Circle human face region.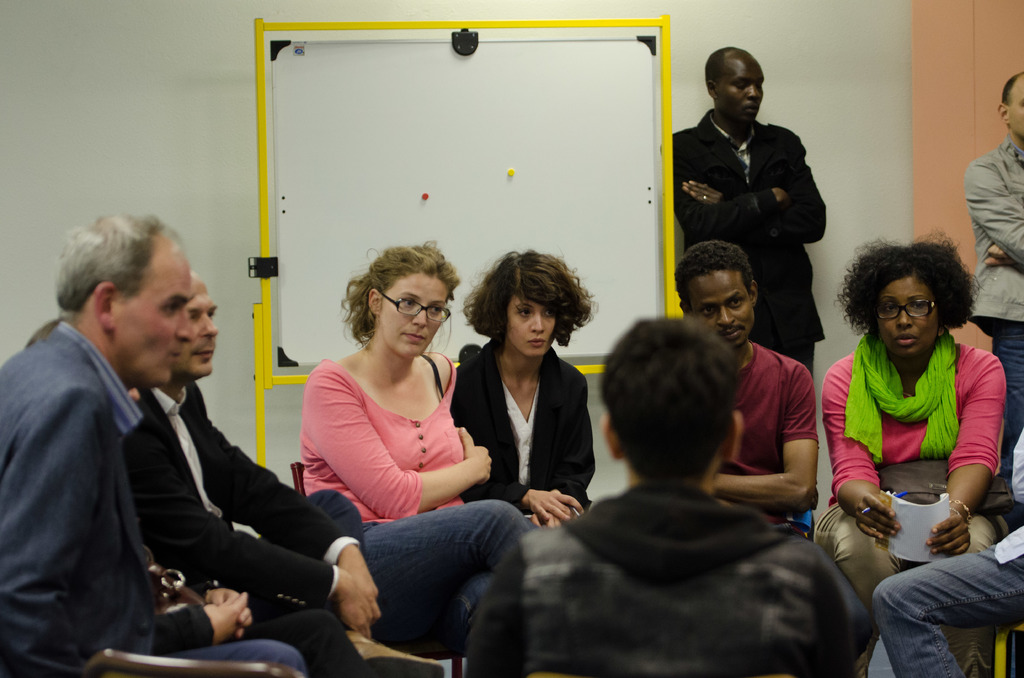
Region: <box>692,269,755,345</box>.
